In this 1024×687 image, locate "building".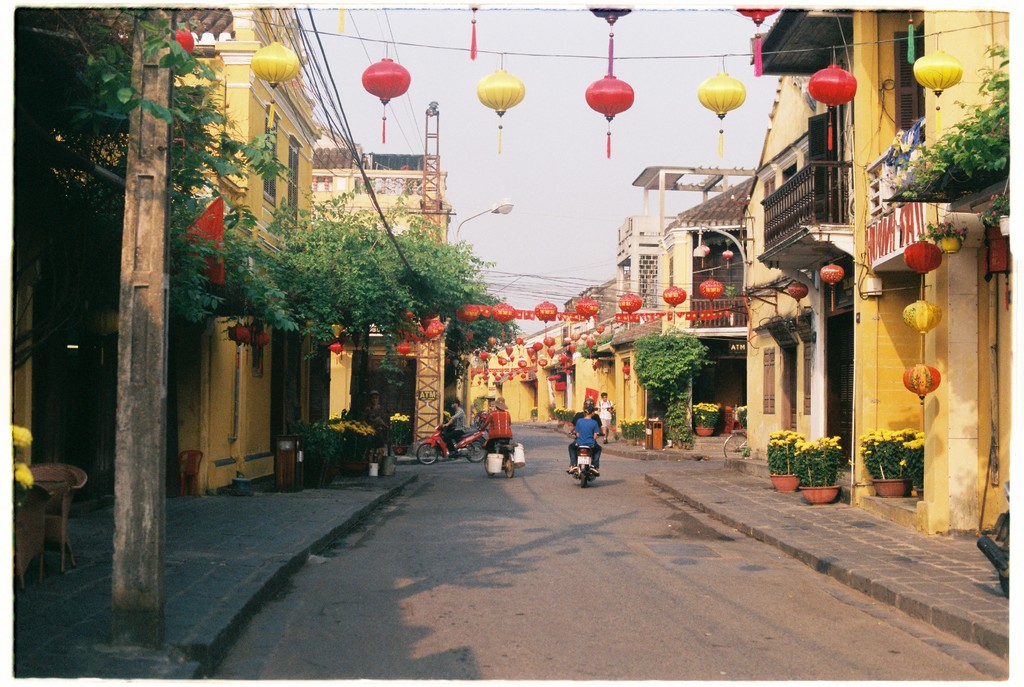
Bounding box: BBox(6, 6, 323, 495).
